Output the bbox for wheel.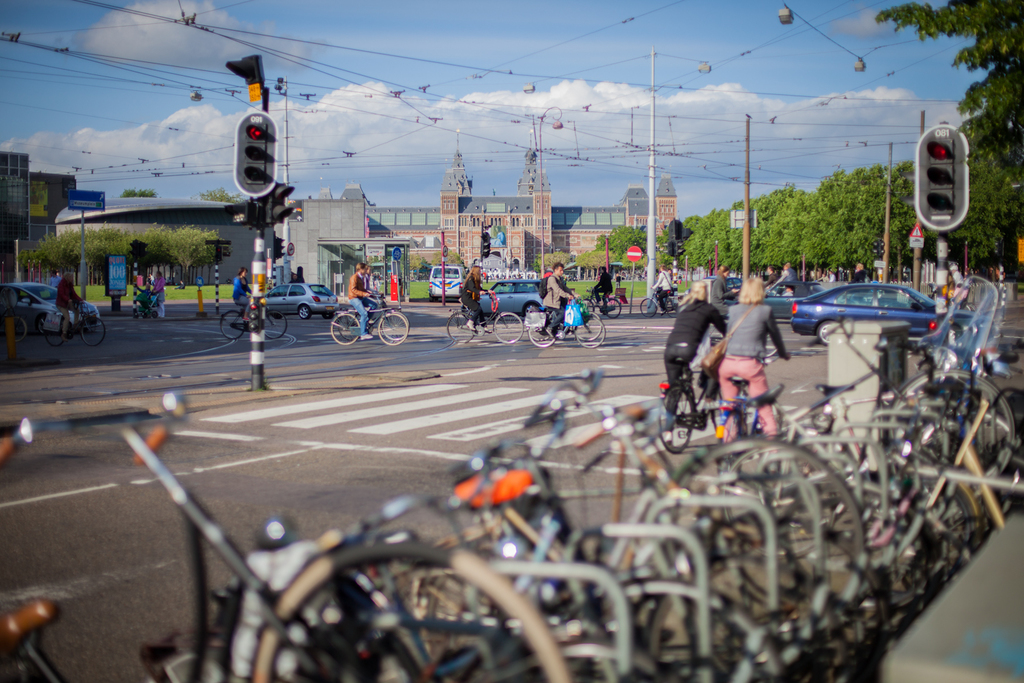
(883,367,1017,501).
